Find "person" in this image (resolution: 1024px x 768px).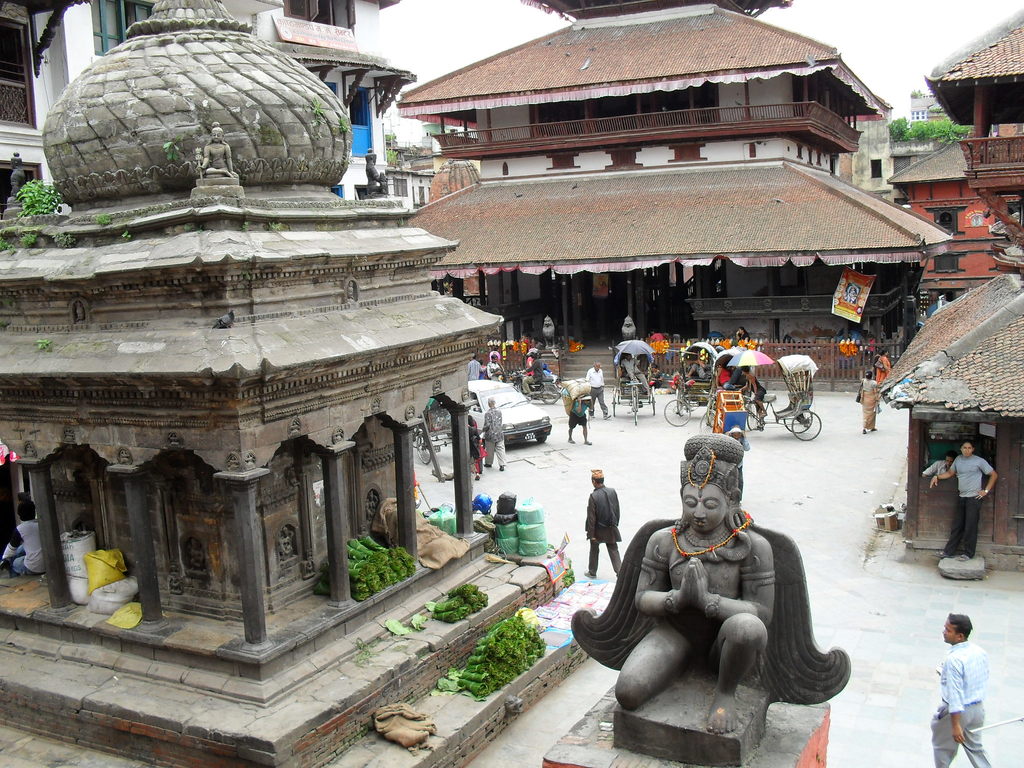
box(486, 348, 505, 383).
